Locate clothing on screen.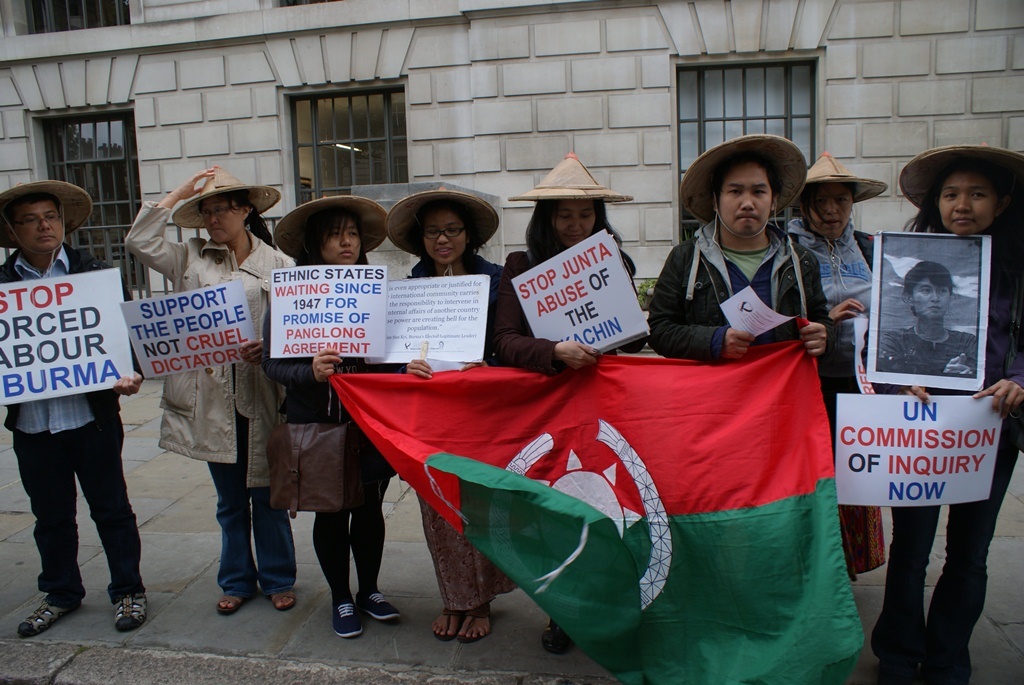
On screen at bbox(773, 206, 898, 577).
